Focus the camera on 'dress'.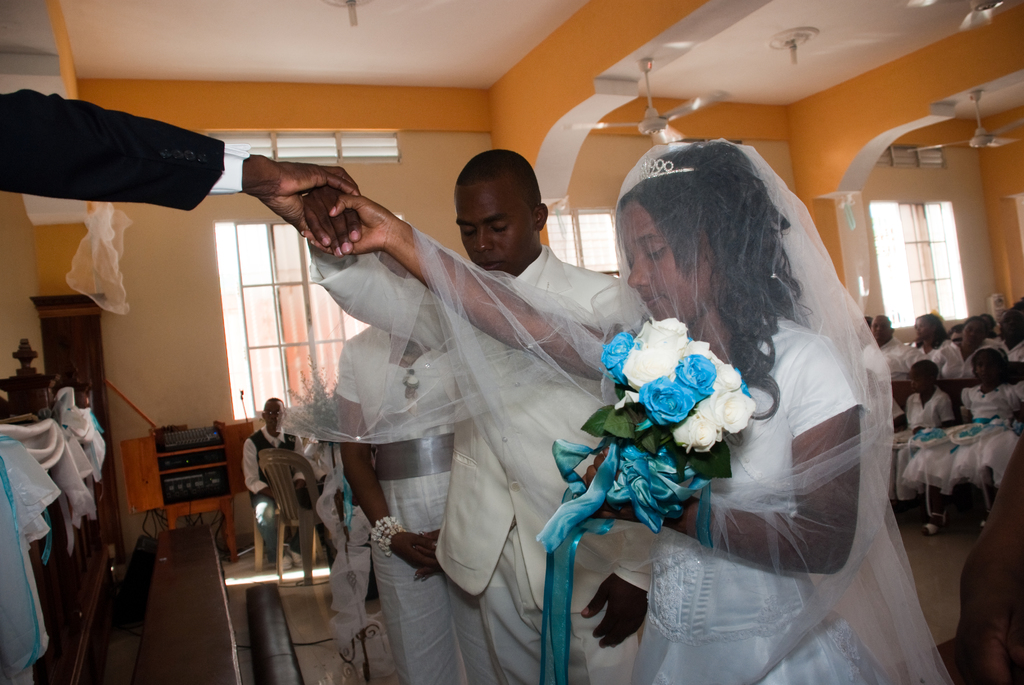
Focus region: [x1=632, y1=315, x2=884, y2=684].
